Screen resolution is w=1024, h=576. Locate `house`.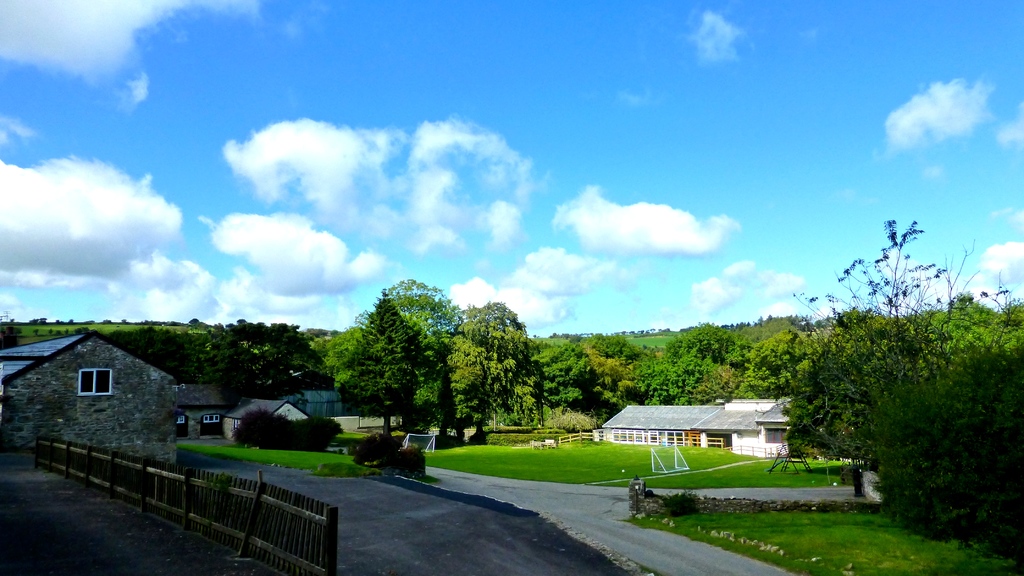
bbox=(246, 371, 356, 433).
